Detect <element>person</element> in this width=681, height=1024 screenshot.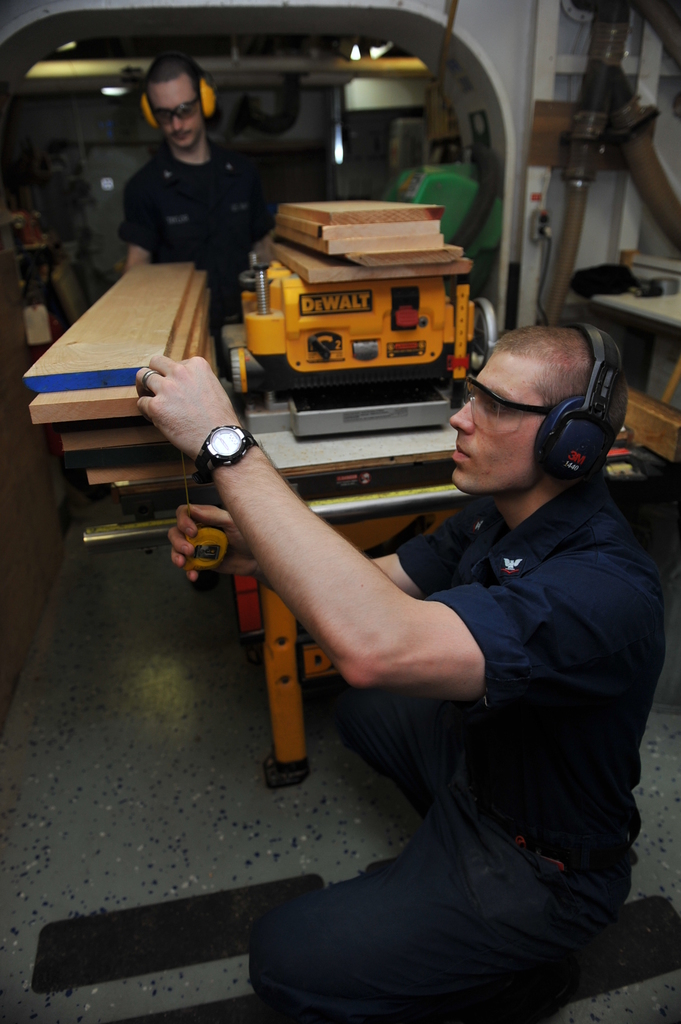
Detection: rect(103, 50, 291, 335).
